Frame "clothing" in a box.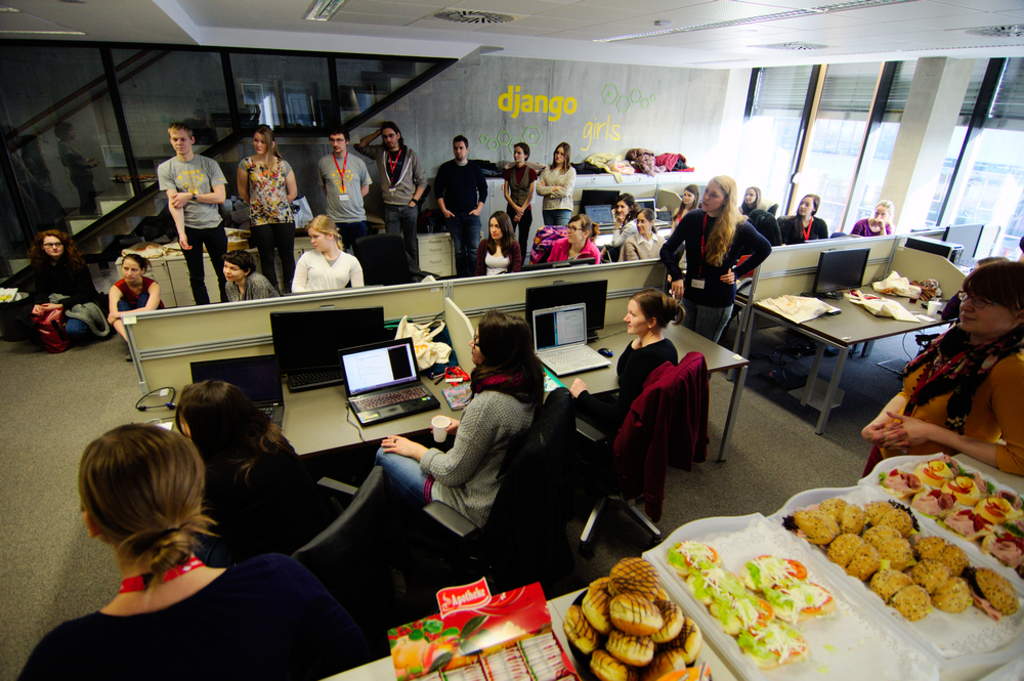
(left=203, top=426, right=315, bottom=559).
